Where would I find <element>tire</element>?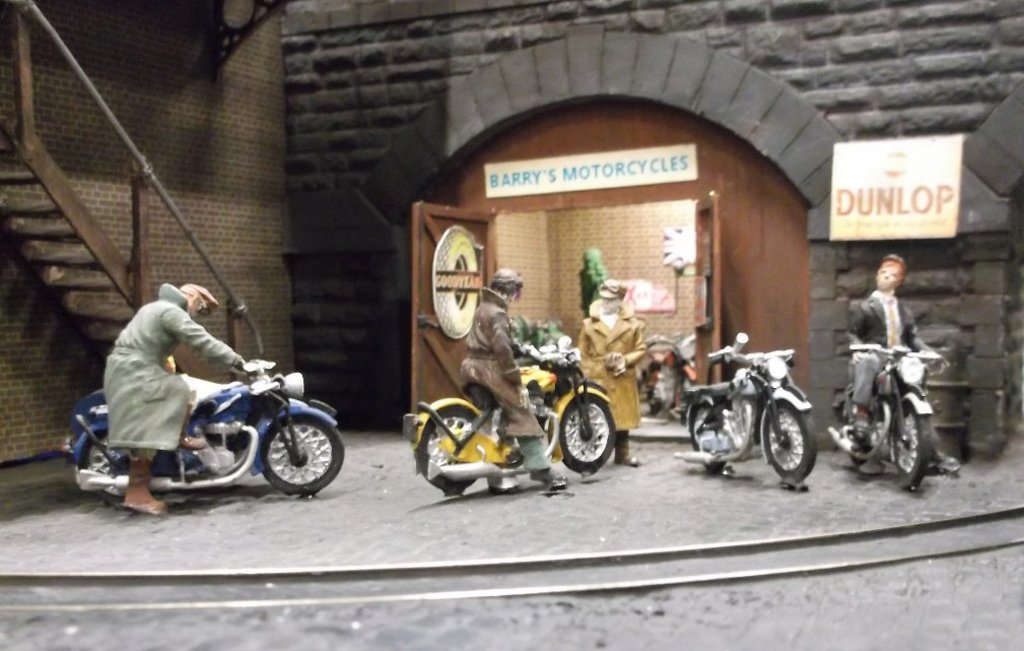
At 80:428:155:504.
